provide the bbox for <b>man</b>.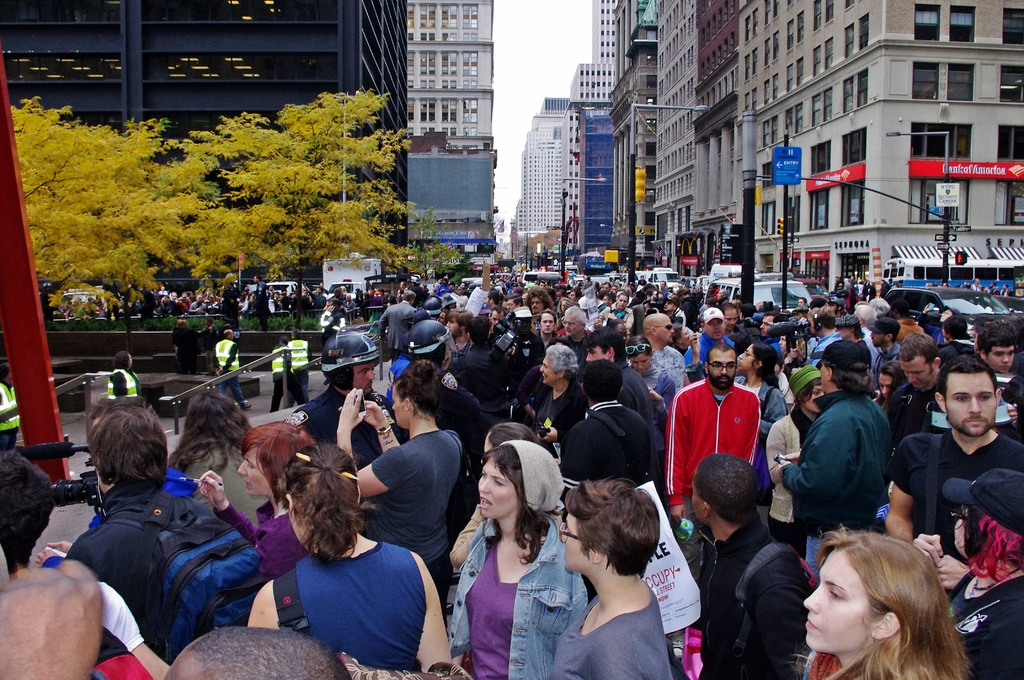
(854,304,875,324).
